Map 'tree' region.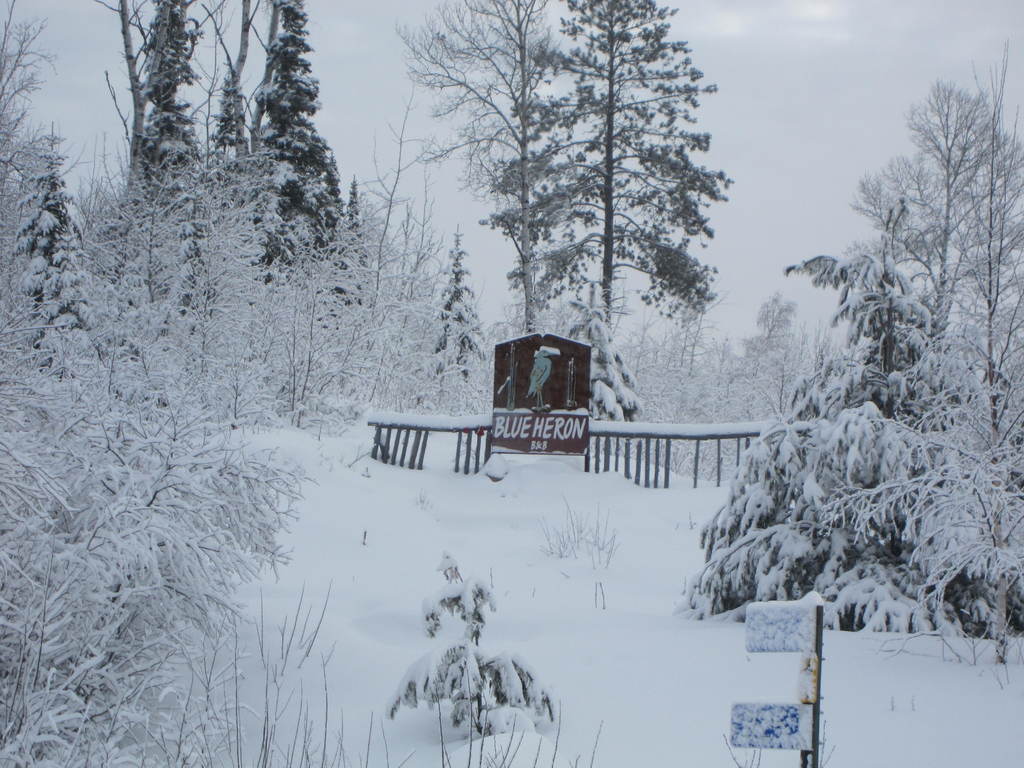
Mapped to {"x1": 485, "y1": 0, "x2": 730, "y2": 404}.
